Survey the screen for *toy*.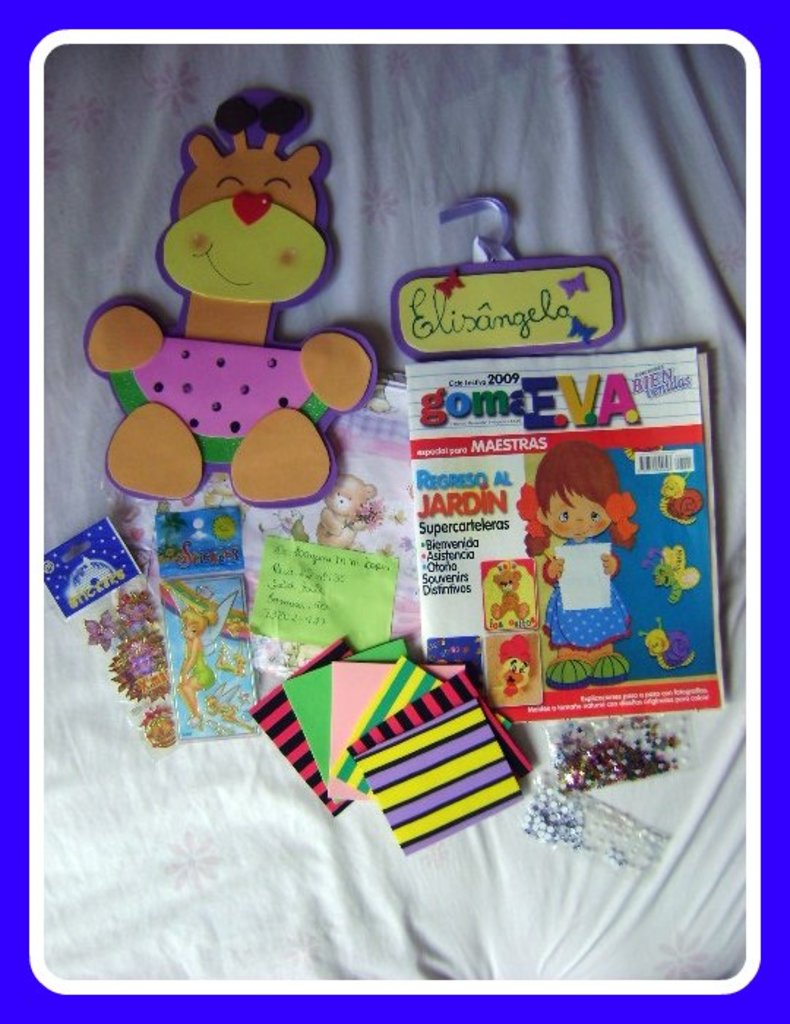
Survey found: bbox(658, 474, 707, 525).
